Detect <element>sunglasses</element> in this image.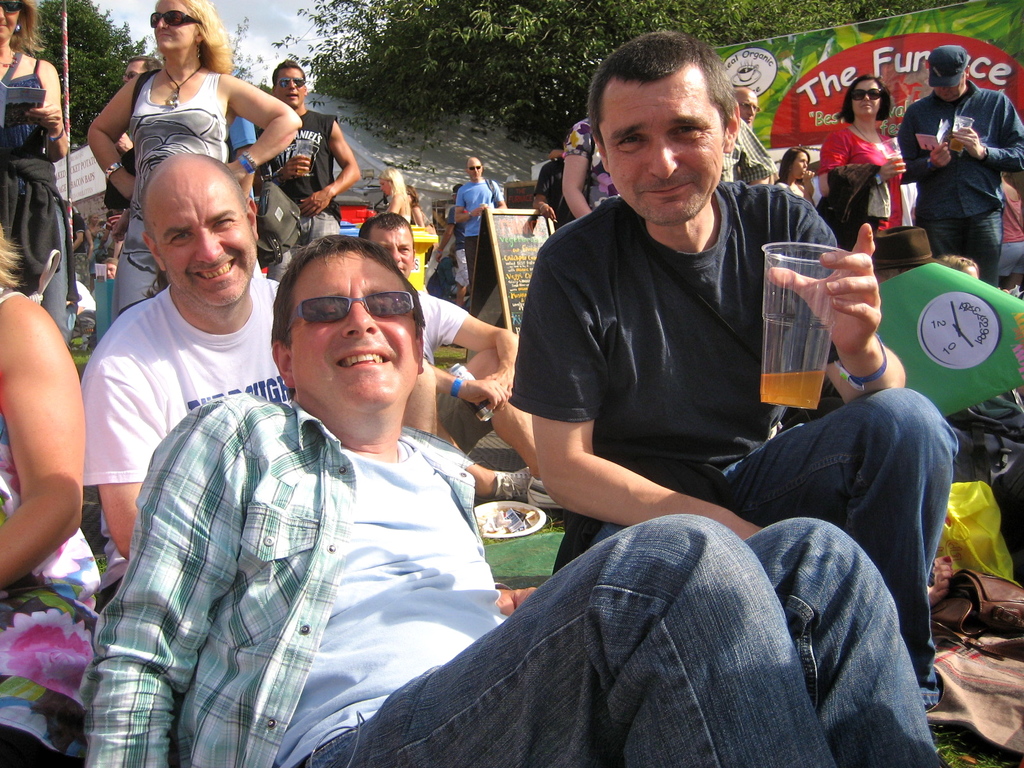
Detection: bbox=[469, 166, 481, 169].
